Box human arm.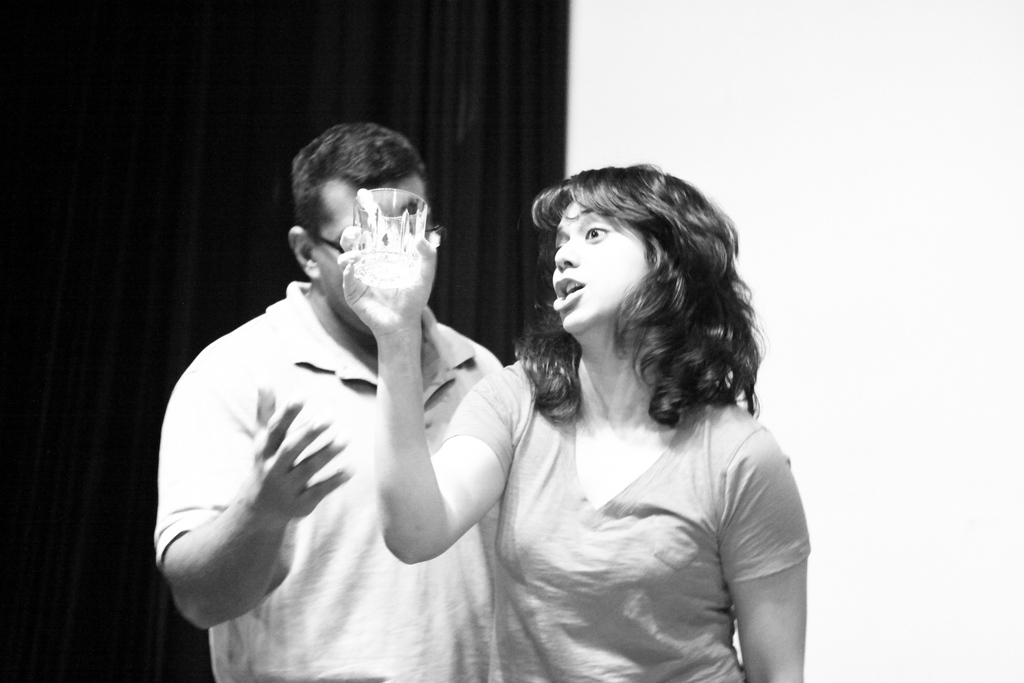
(335,187,509,563).
